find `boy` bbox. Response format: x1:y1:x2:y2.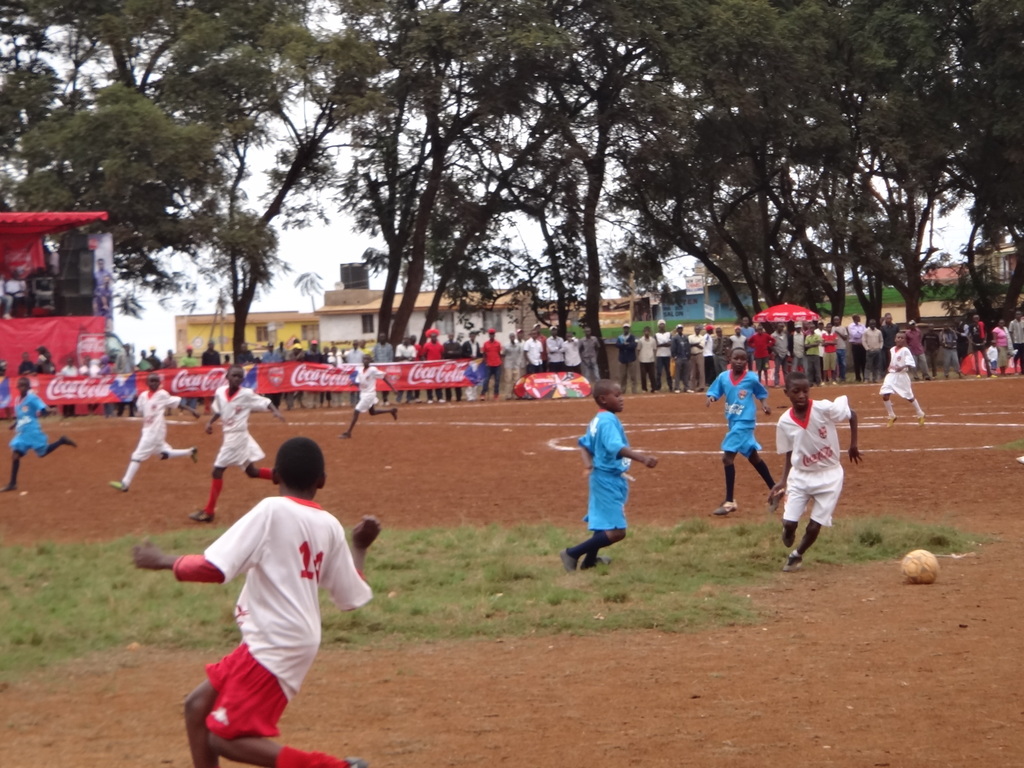
104:372:198:495.
